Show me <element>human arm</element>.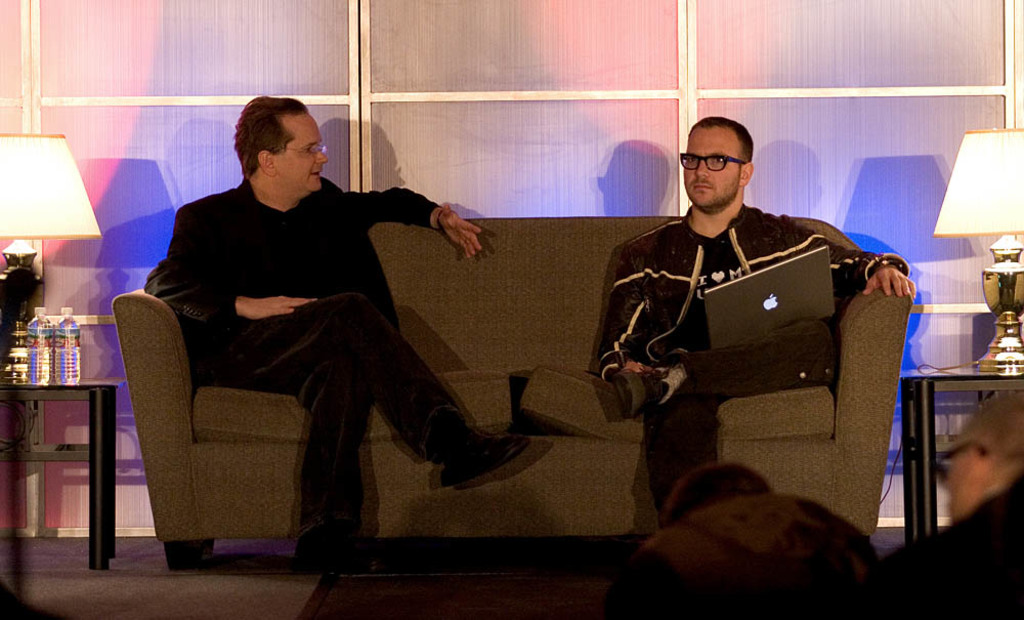
<element>human arm</element> is here: [x1=793, y1=222, x2=920, y2=299].
